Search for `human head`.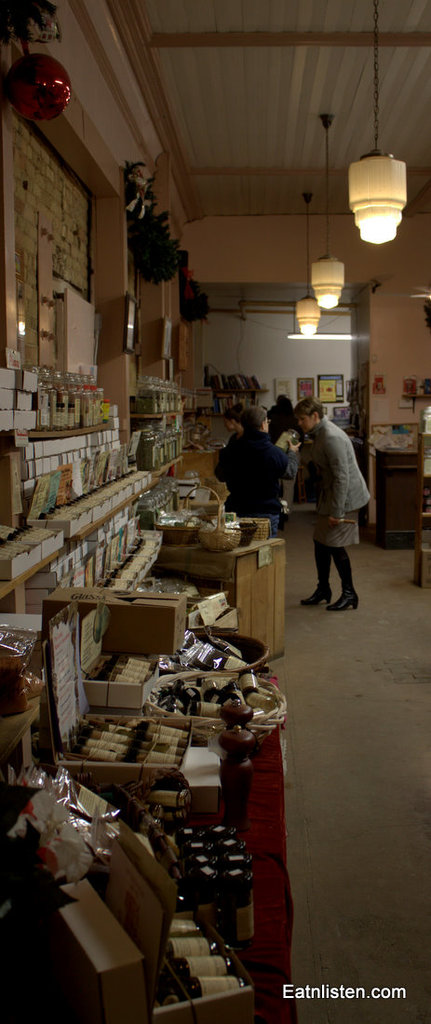
Found at pyautogui.locateOnScreen(288, 396, 320, 432).
